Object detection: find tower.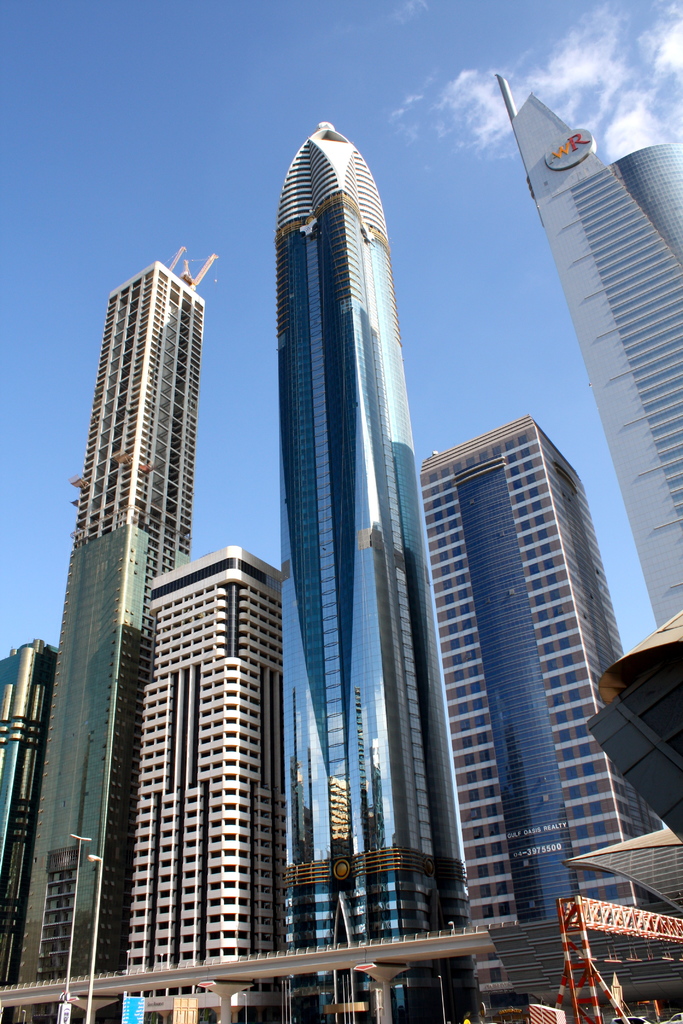
(132, 547, 313, 1023).
